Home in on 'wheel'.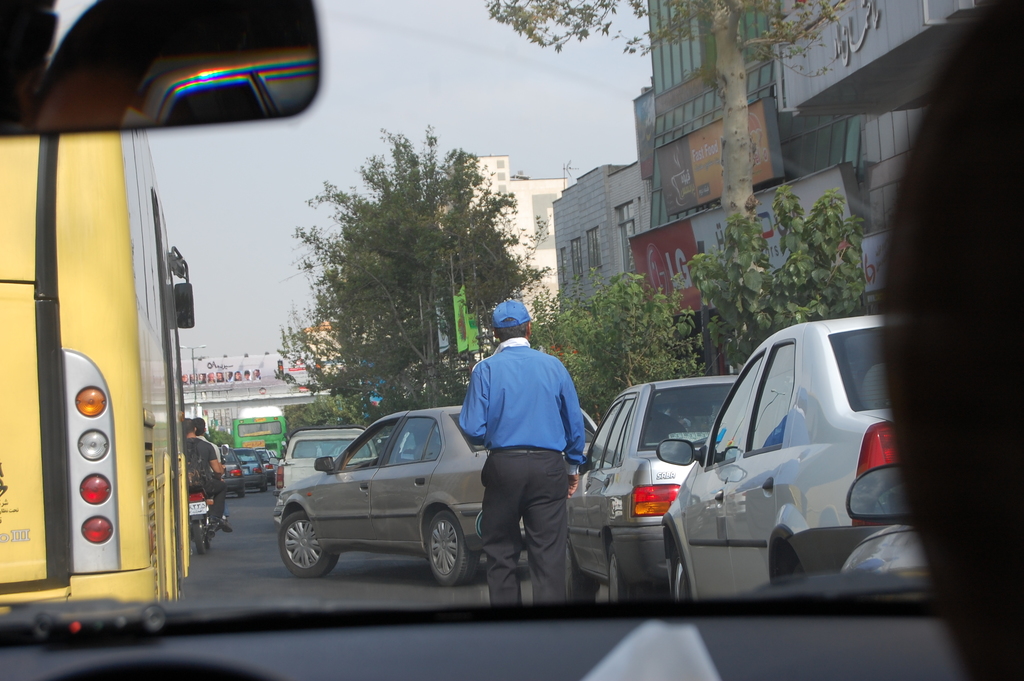
Homed in at detection(427, 510, 478, 585).
